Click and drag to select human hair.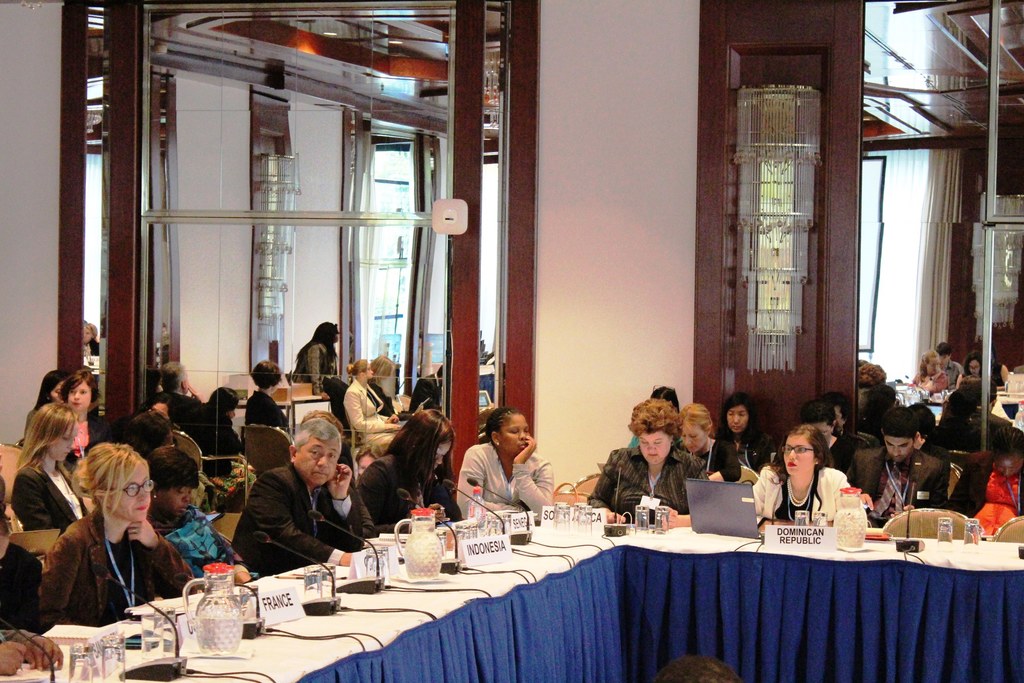
Selection: l=678, t=402, r=712, b=434.
